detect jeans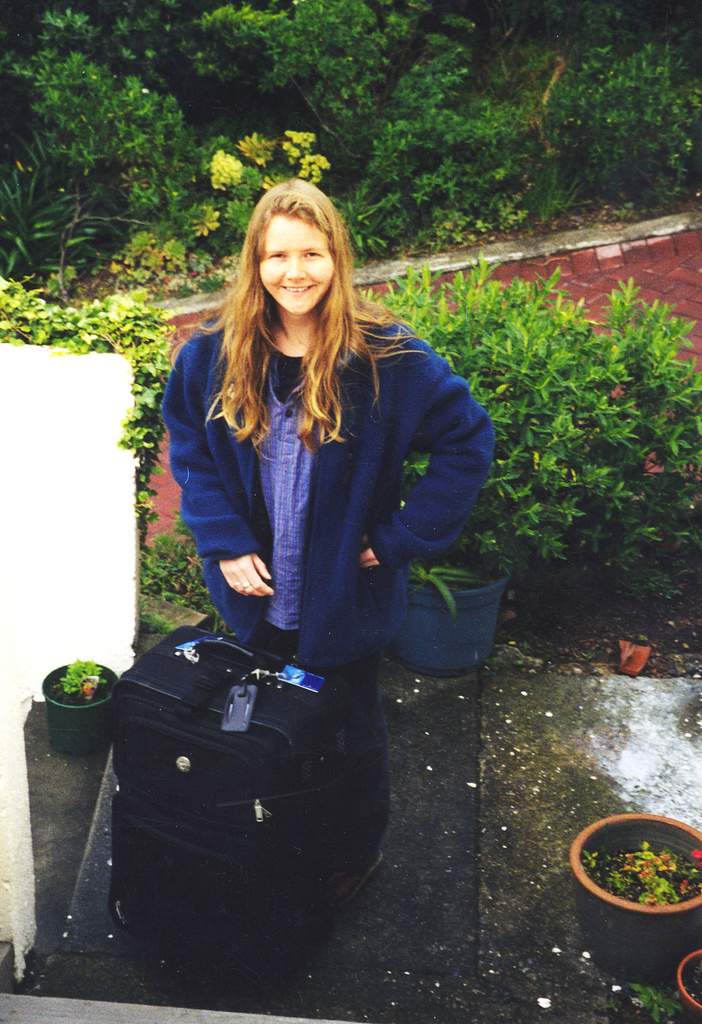
(left=340, top=658, right=397, bottom=862)
